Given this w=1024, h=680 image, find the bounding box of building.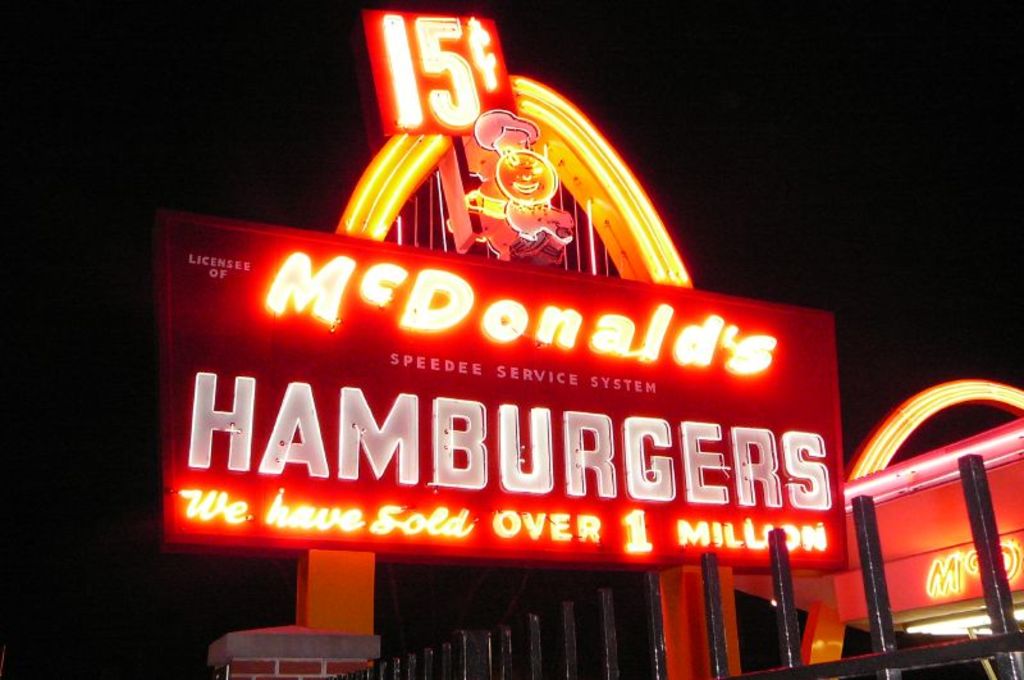
crop(728, 379, 1023, 679).
